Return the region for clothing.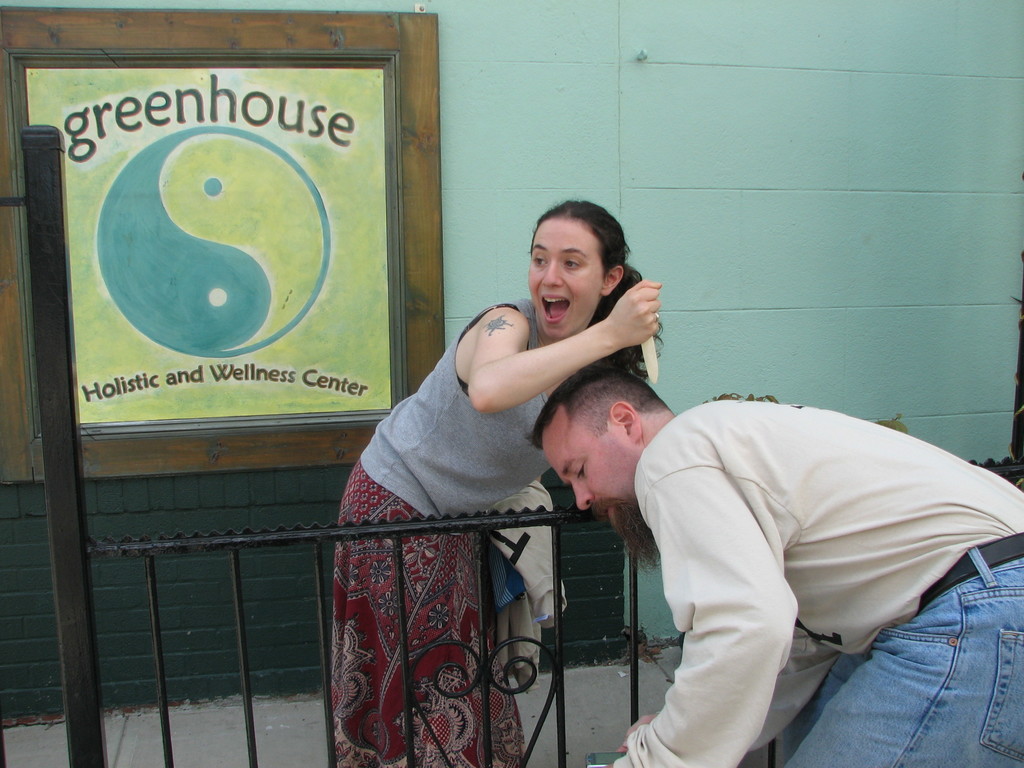
[613, 397, 1023, 767].
